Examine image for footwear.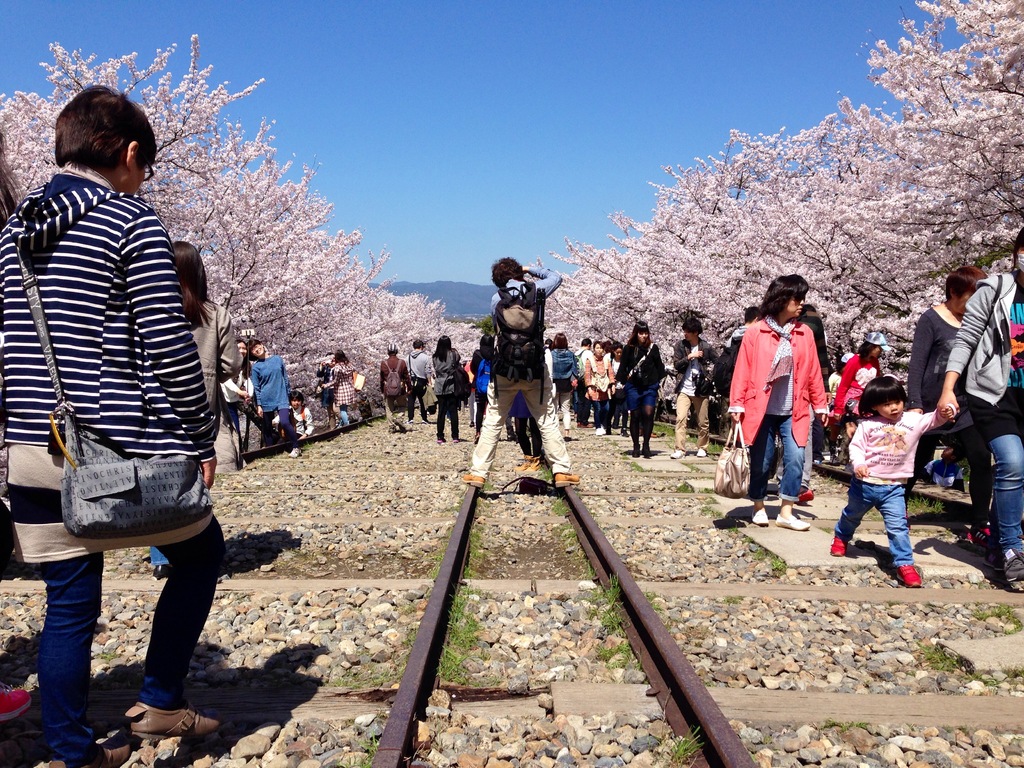
Examination result: 388 426 396 437.
